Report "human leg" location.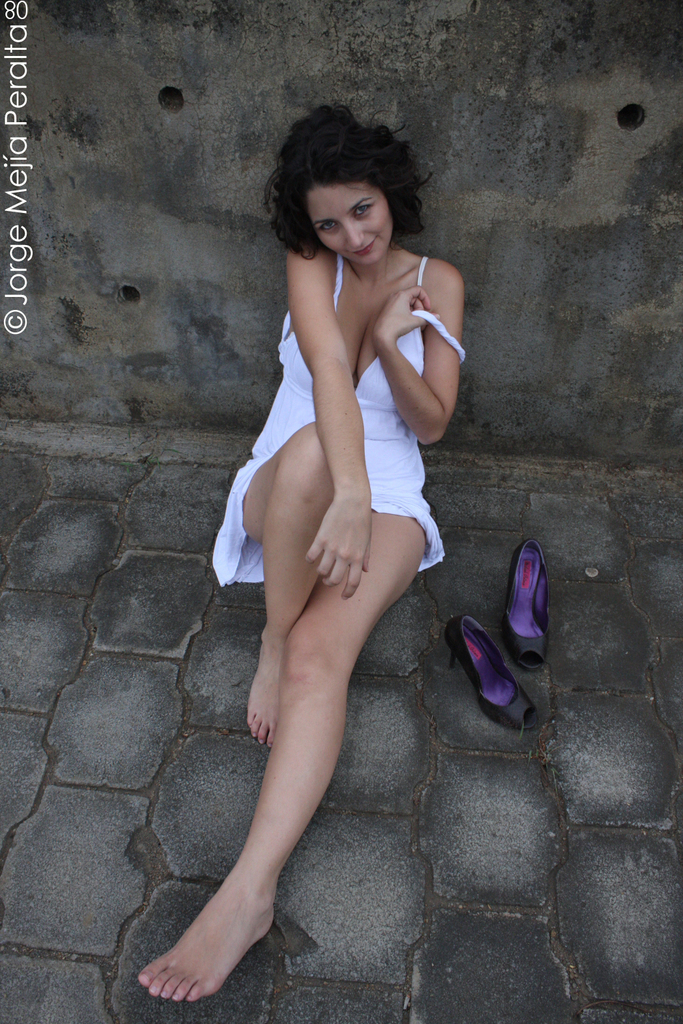
Report: {"x1": 138, "y1": 493, "x2": 436, "y2": 1004}.
